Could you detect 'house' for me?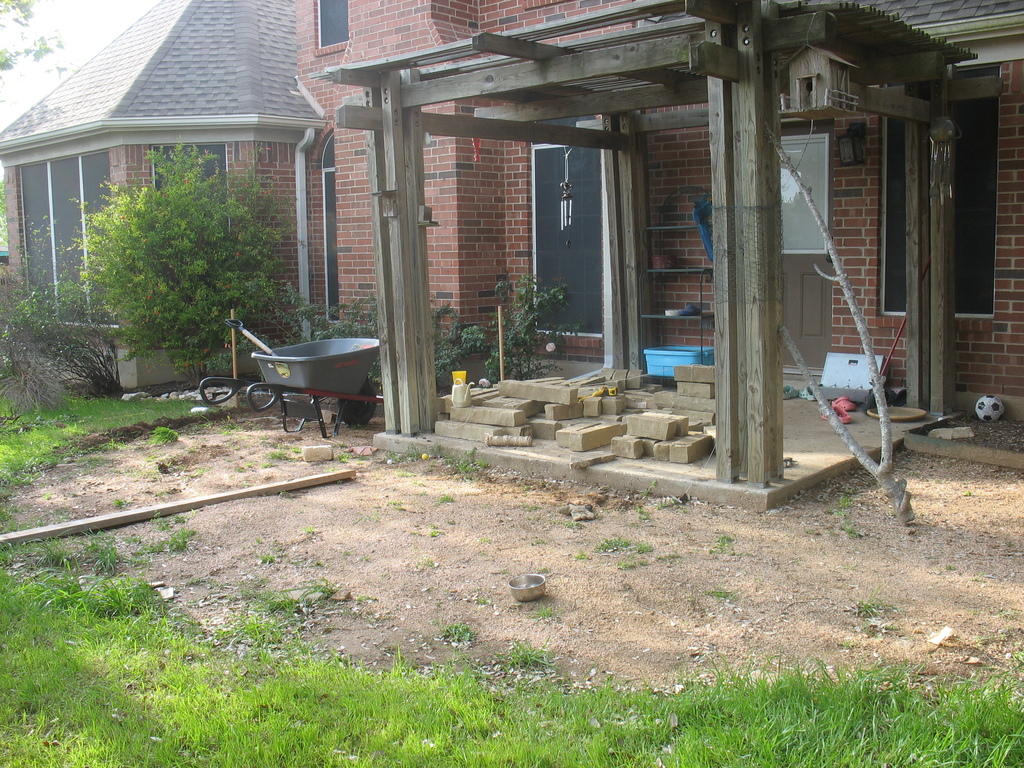
Detection result: [x1=3, y1=5, x2=1018, y2=510].
